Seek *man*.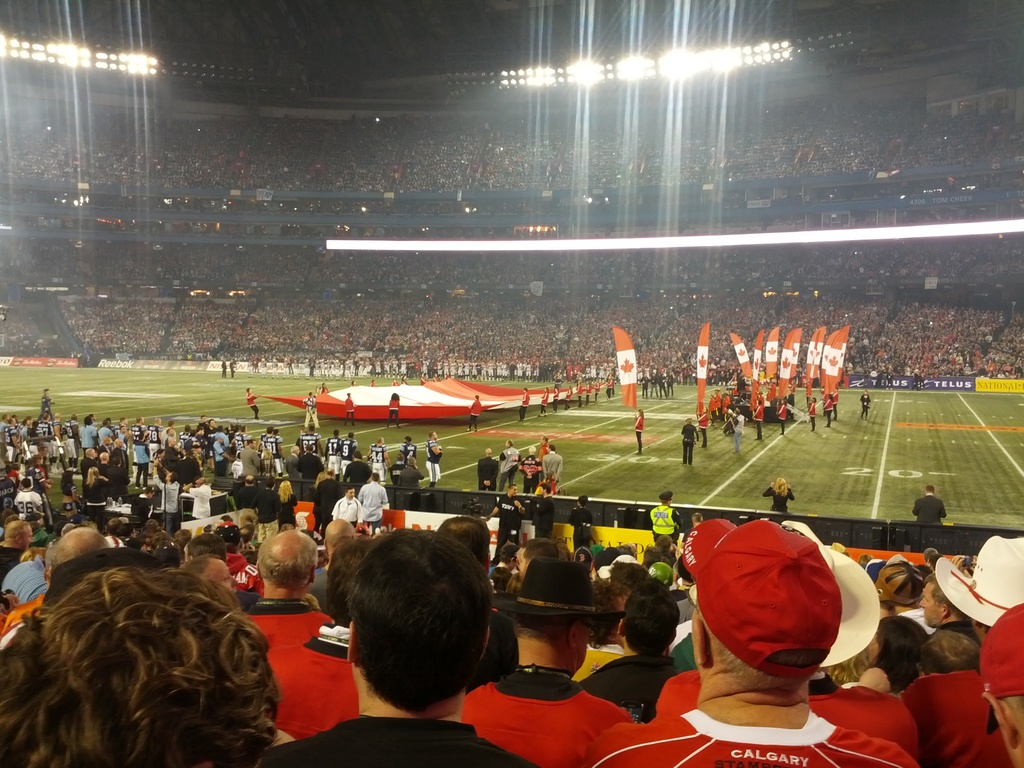
[756, 389, 767, 401].
